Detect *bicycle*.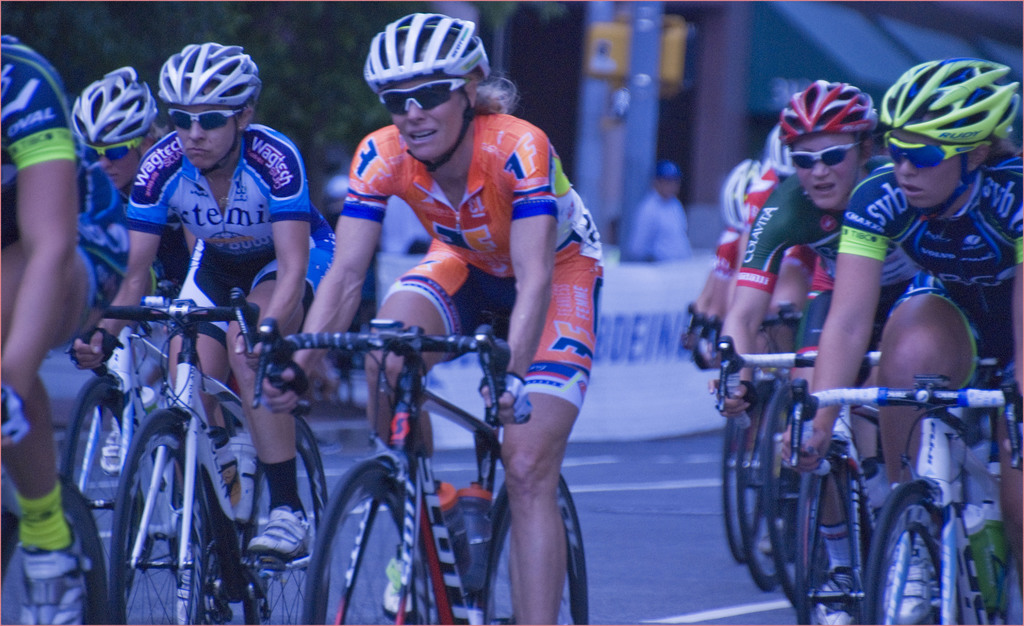
Detected at 255:318:587:620.
